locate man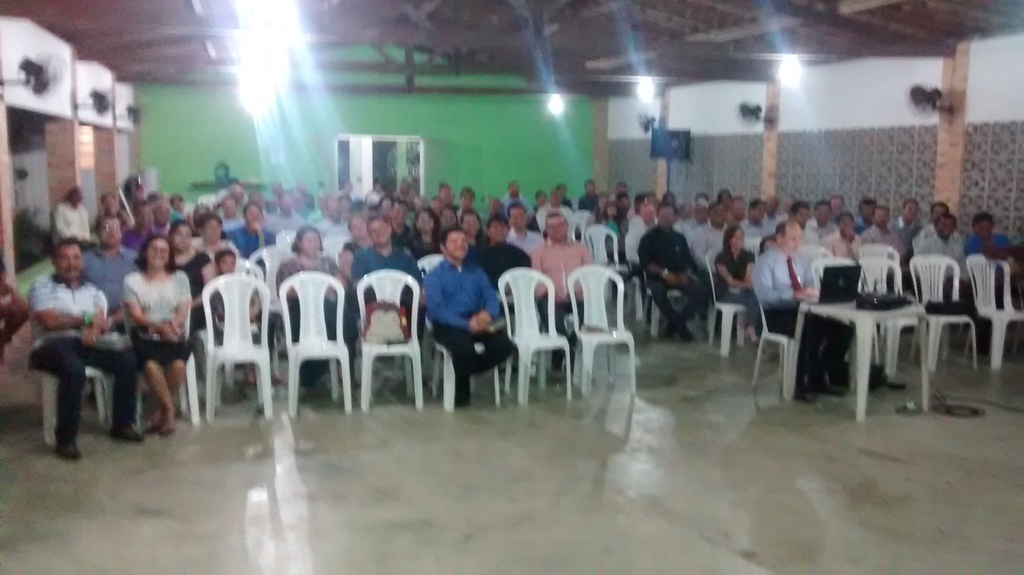
552:180:573:210
